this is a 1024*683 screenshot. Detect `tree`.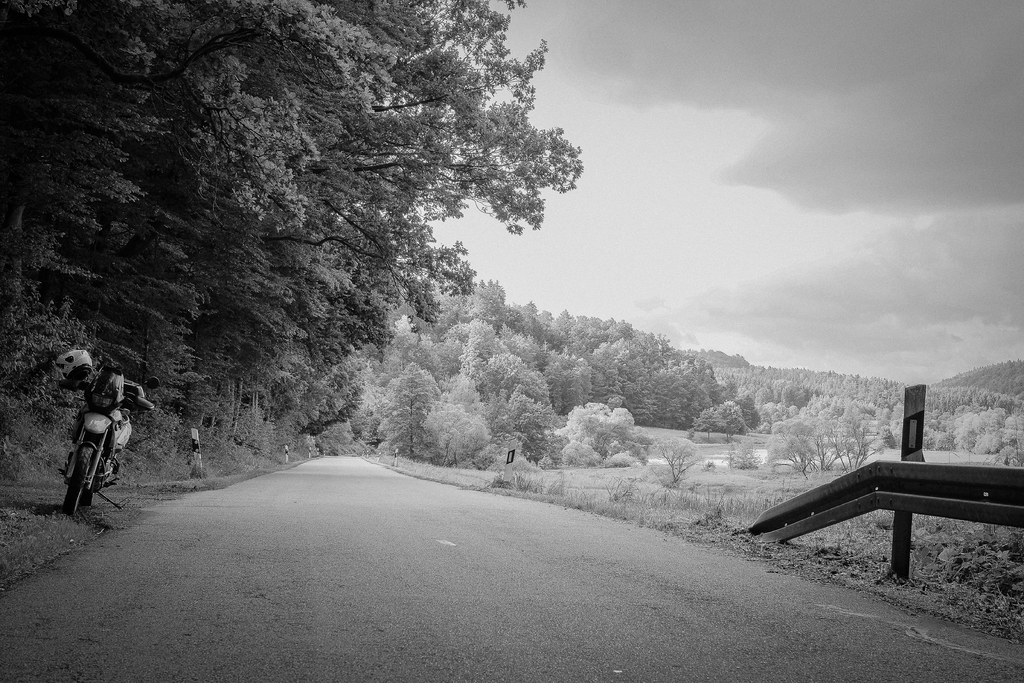
<bbox>470, 280, 511, 325</bbox>.
